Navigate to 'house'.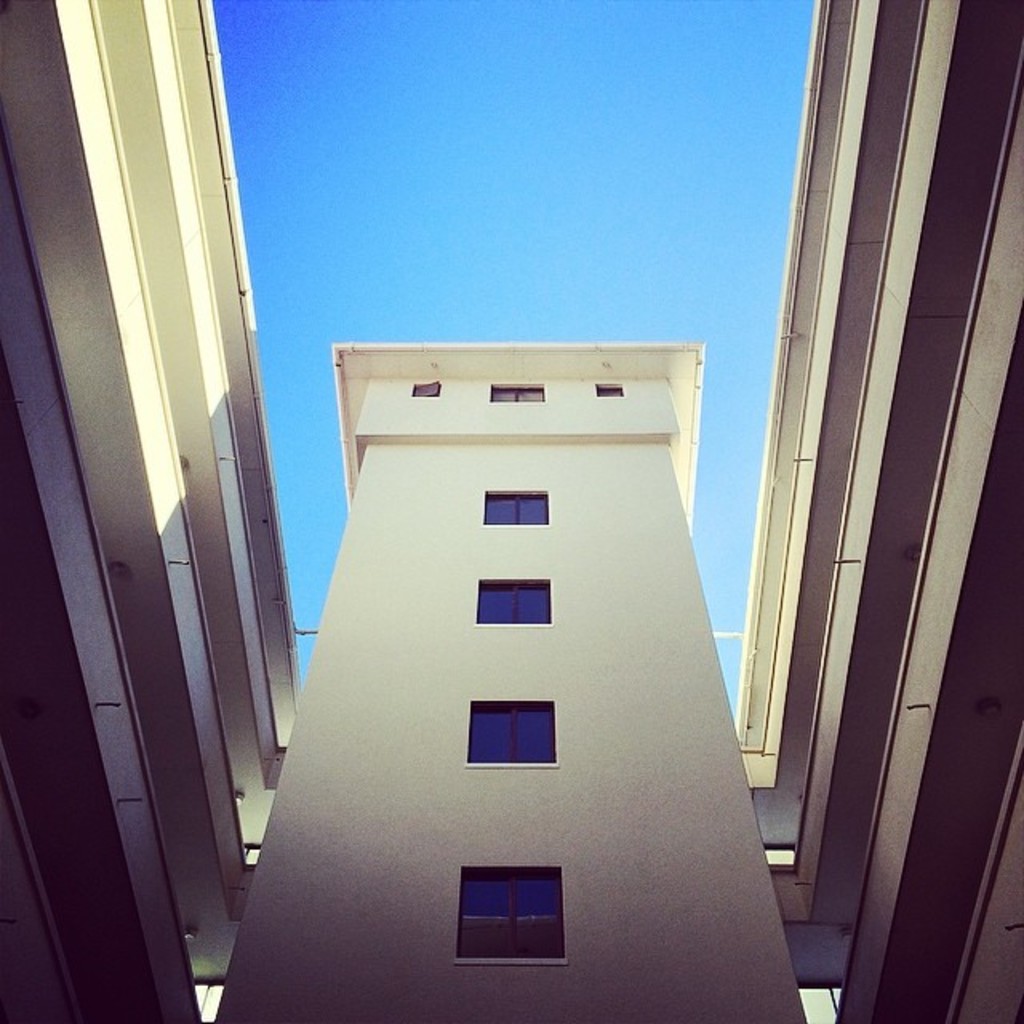
Navigation target: pyautogui.locateOnScreen(229, 262, 813, 1023).
